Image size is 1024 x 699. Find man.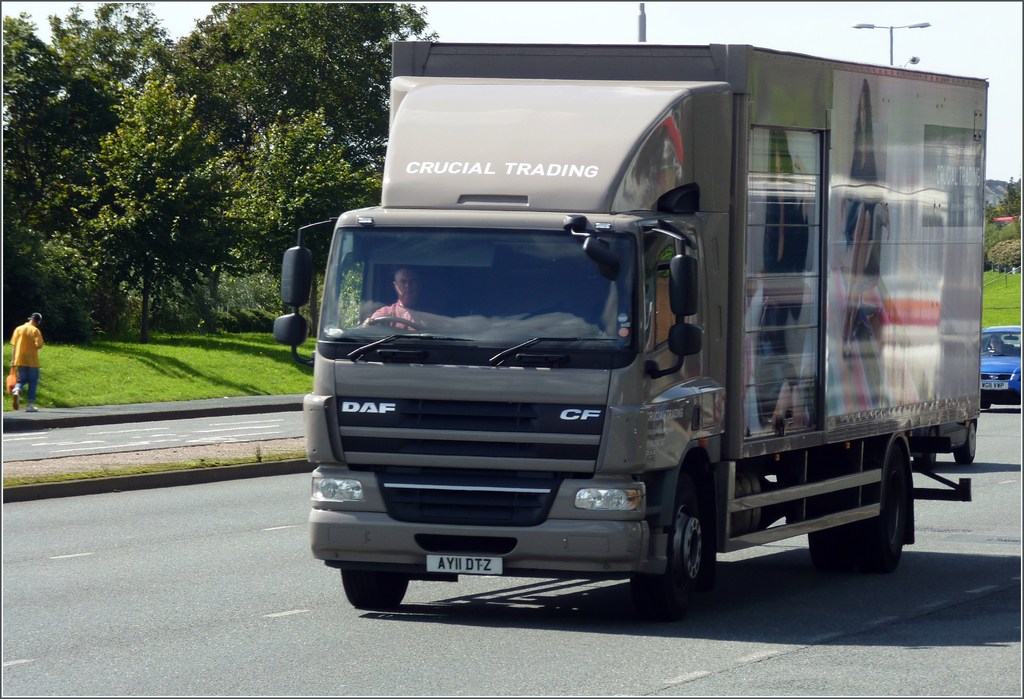
pyautogui.locateOnScreen(360, 265, 423, 338).
